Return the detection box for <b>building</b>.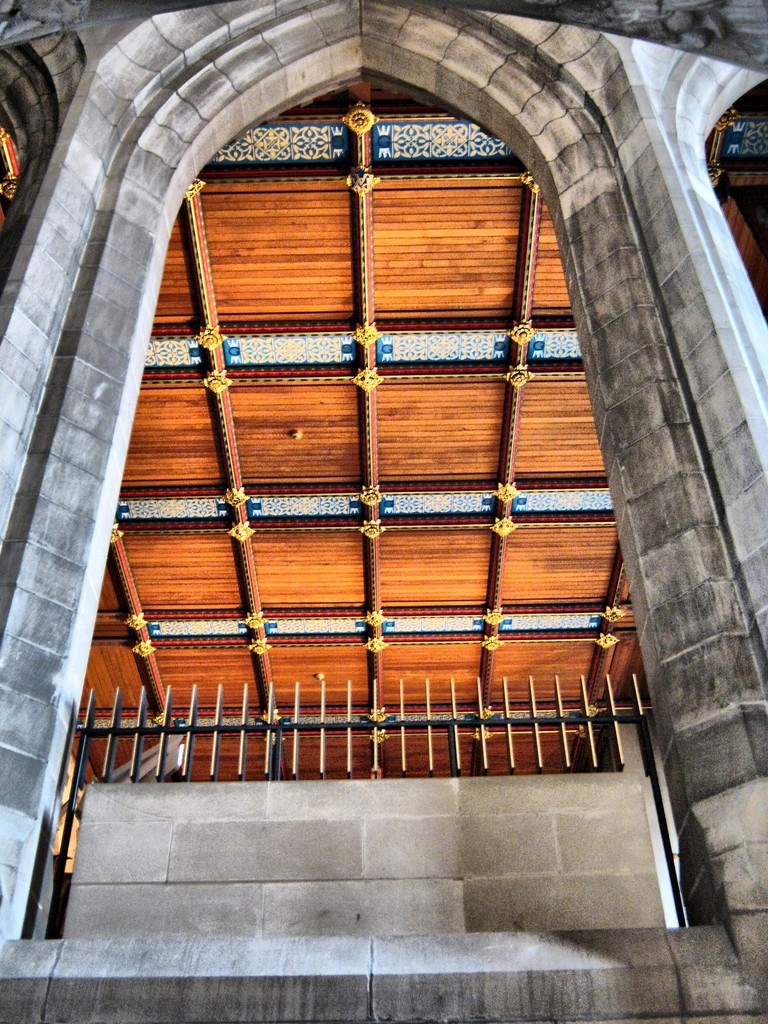
[x1=0, y1=0, x2=767, y2=1023].
